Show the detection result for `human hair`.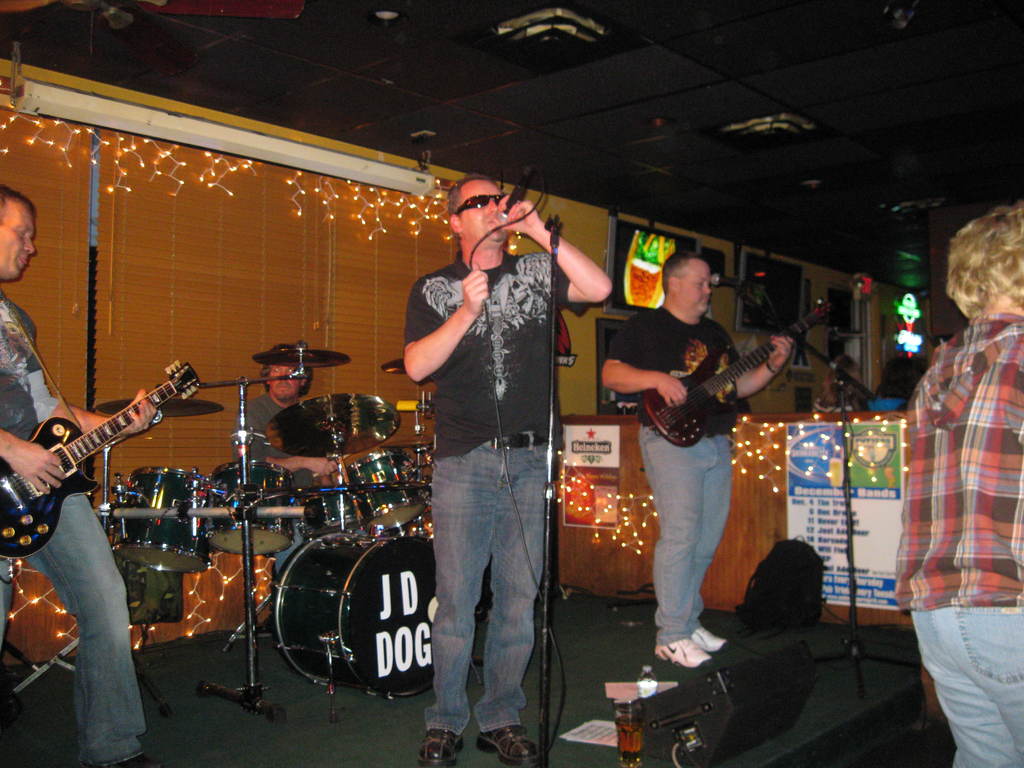
crop(255, 367, 312, 398).
